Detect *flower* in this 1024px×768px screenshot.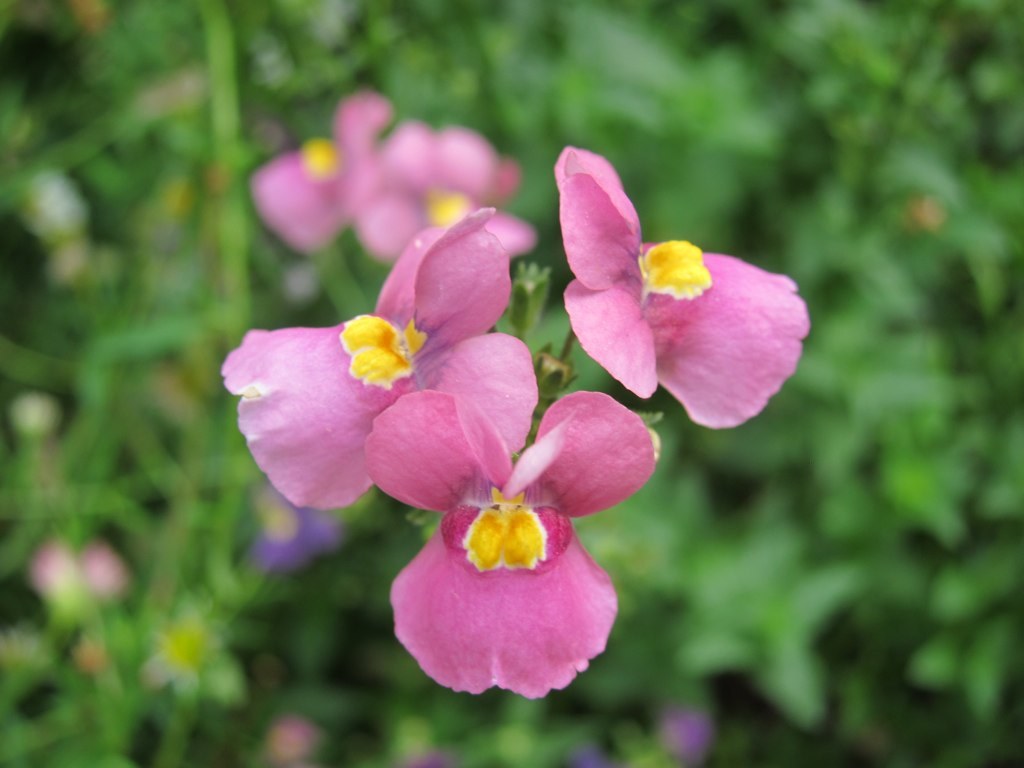
Detection: [x1=372, y1=405, x2=637, y2=701].
